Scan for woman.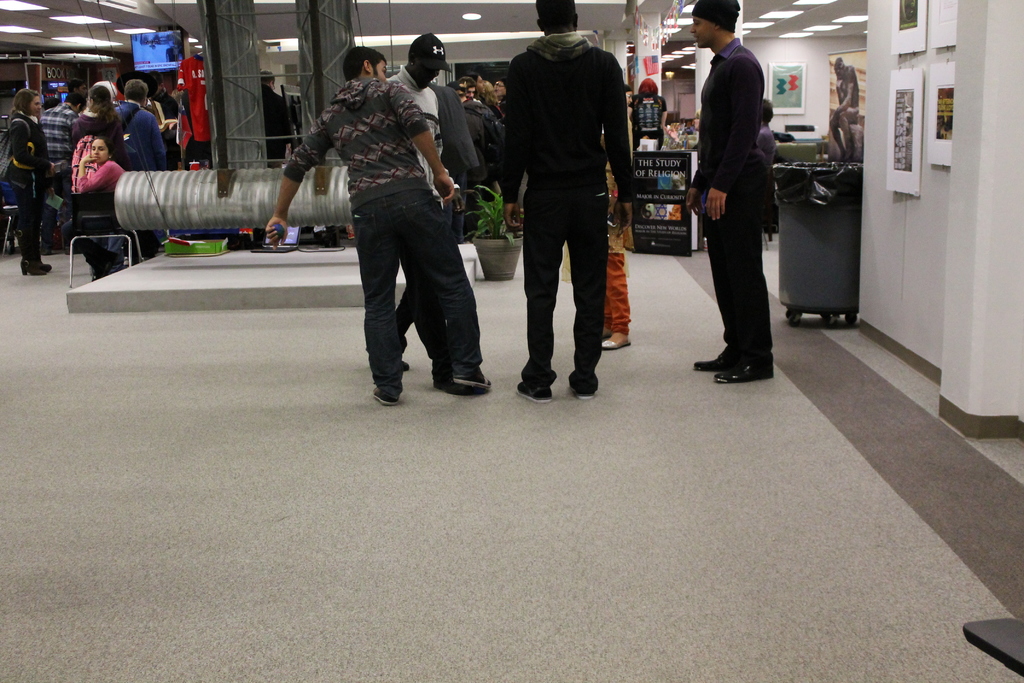
Scan result: select_region(0, 86, 51, 276).
